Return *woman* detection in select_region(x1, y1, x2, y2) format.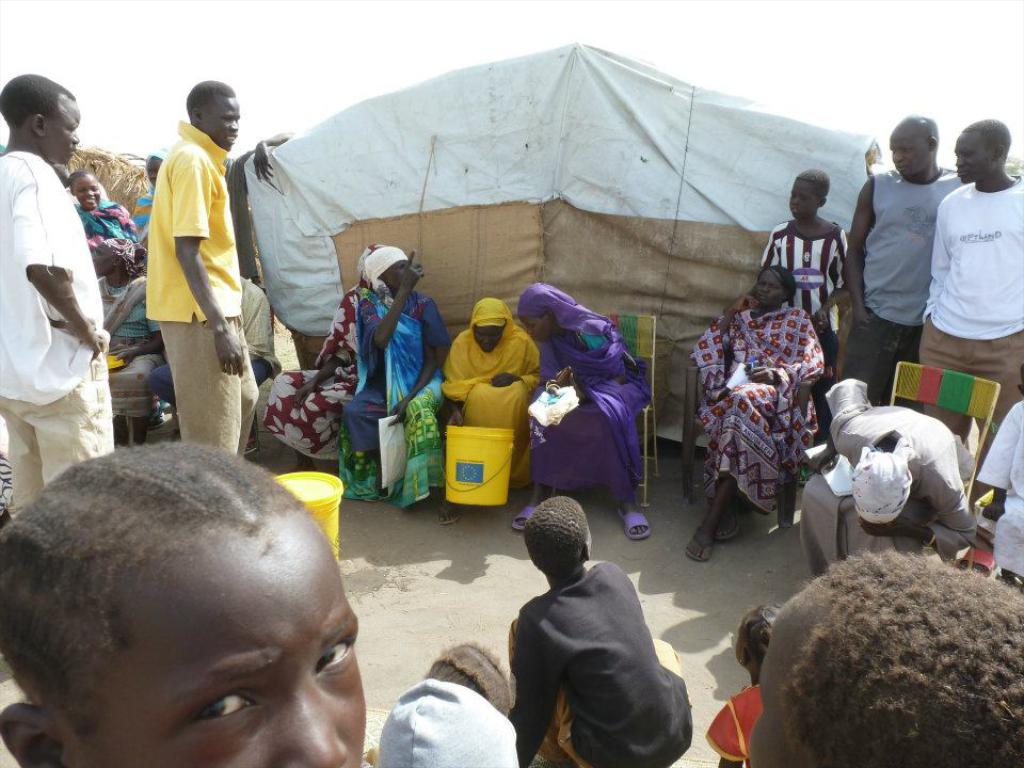
select_region(694, 258, 828, 555).
